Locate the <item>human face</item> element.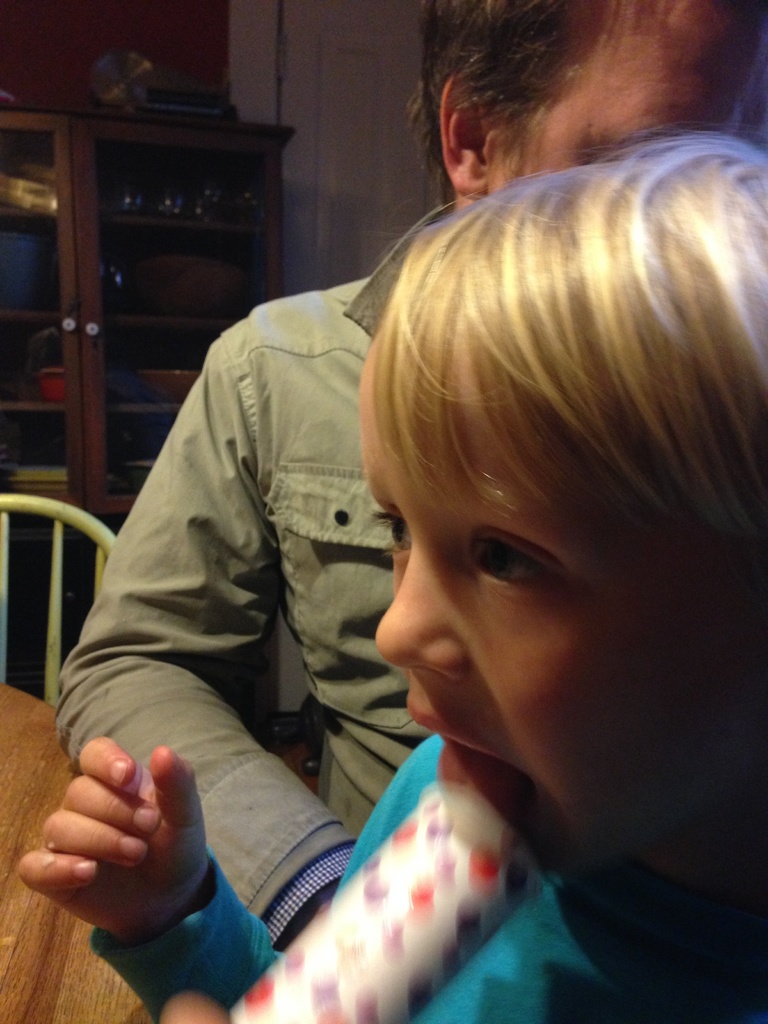
Element bbox: 474/0/767/199.
